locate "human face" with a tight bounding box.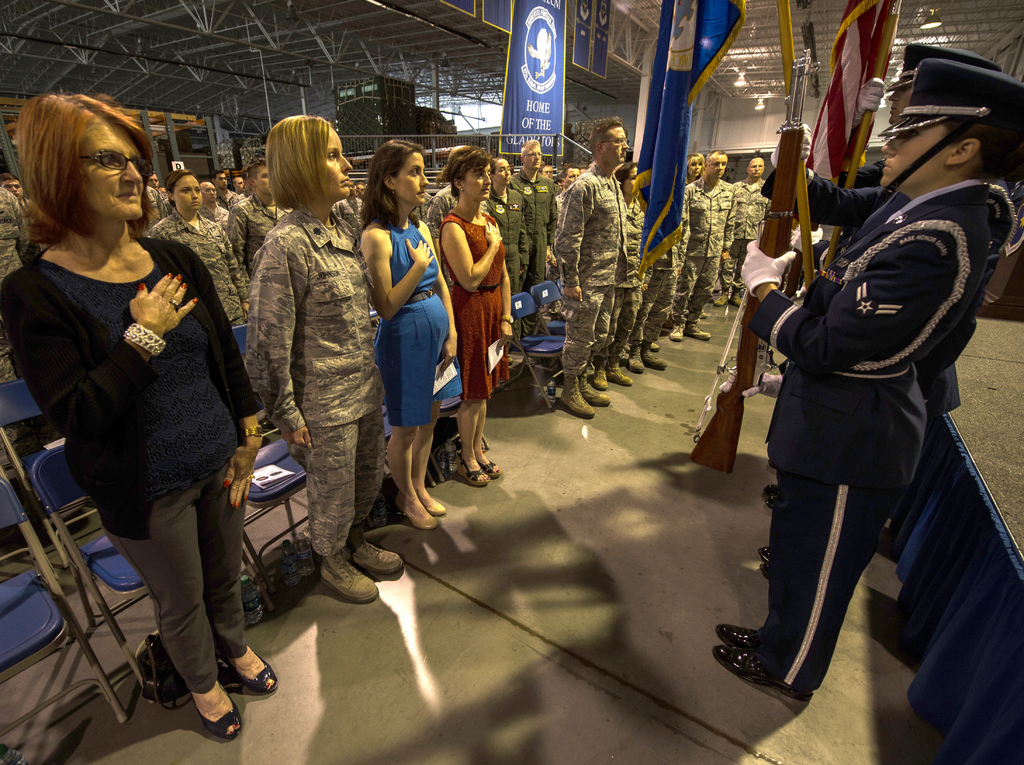
(left=602, top=127, right=625, bottom=161).
